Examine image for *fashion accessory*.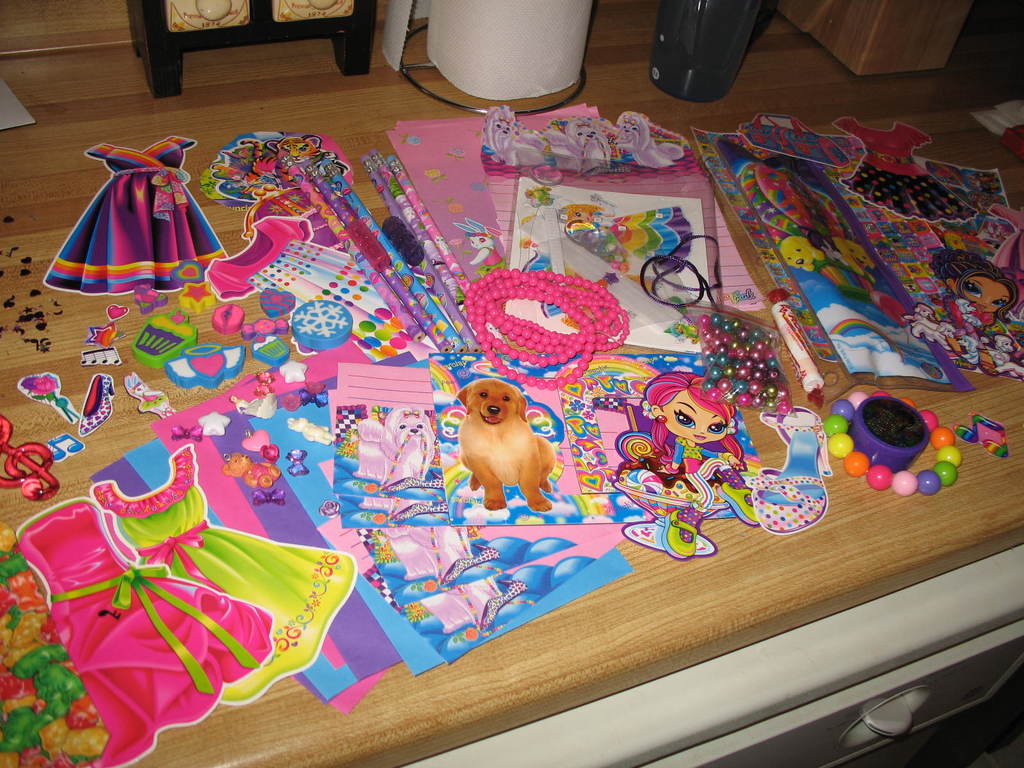
Examination result: (x1=660, y1=511, x2=697, y2=559).
